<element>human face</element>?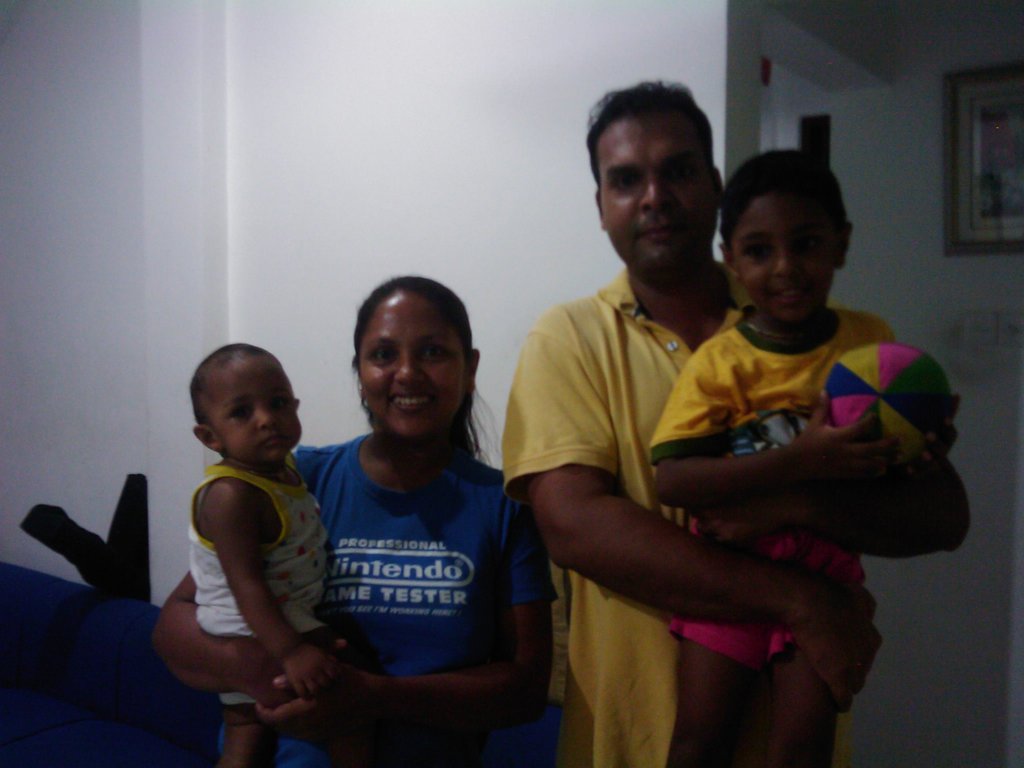
591/117/713/285
